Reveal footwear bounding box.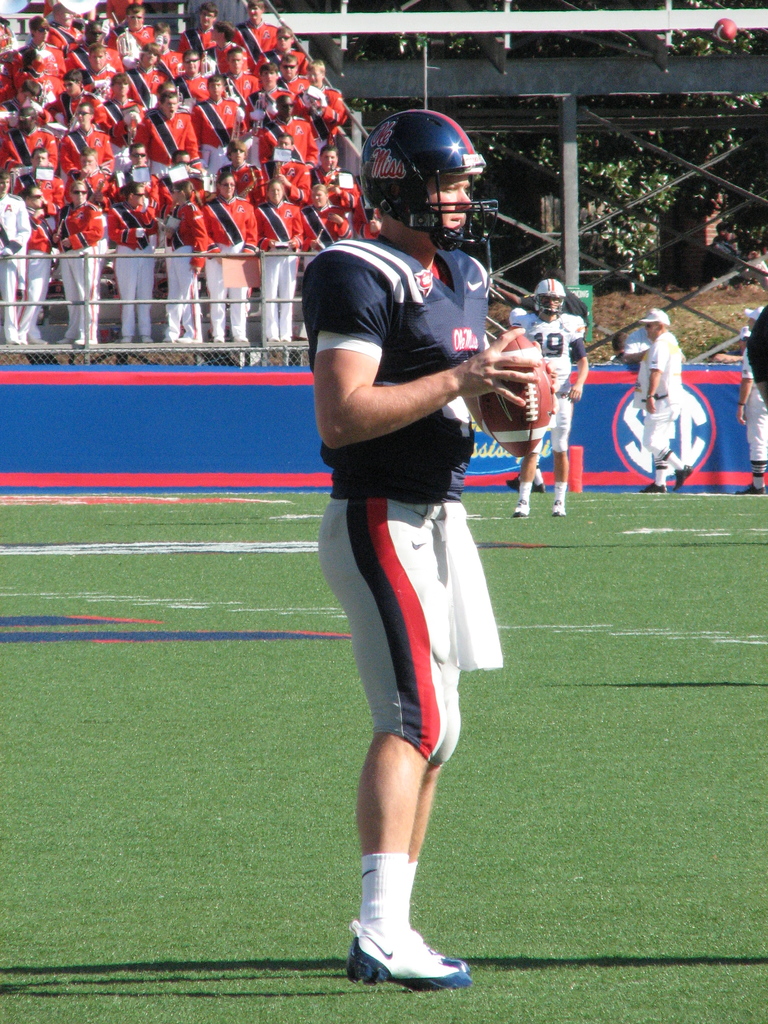
Revealed: bbox(351, 891, 457, 986).
